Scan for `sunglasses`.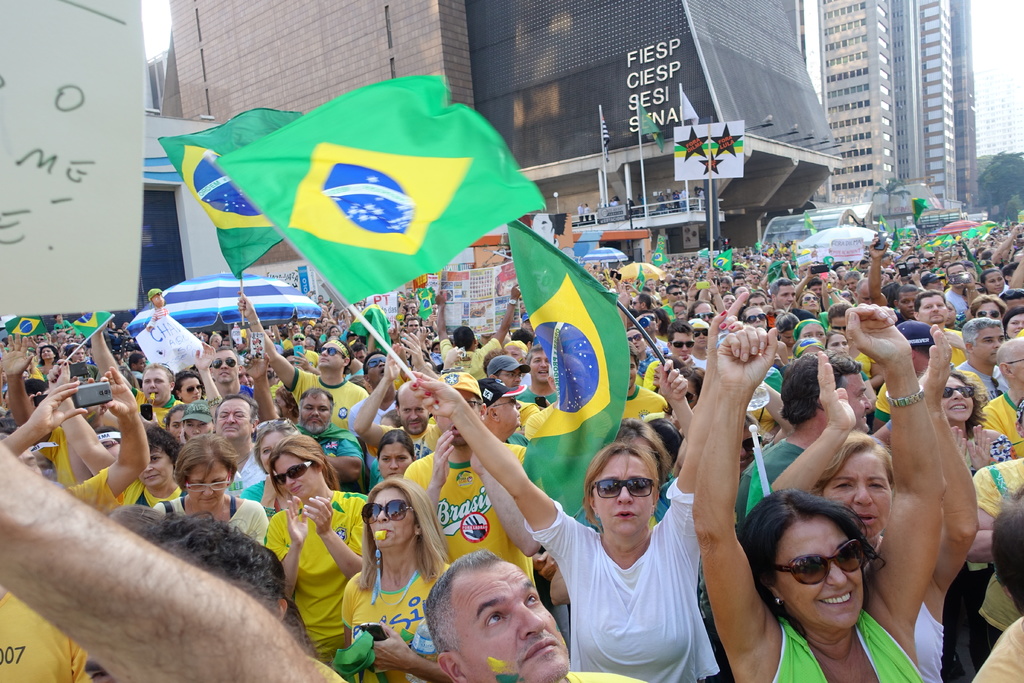
Scan result: {"left": 591, "top": 477, "right": 653, "bottom": 498}.
